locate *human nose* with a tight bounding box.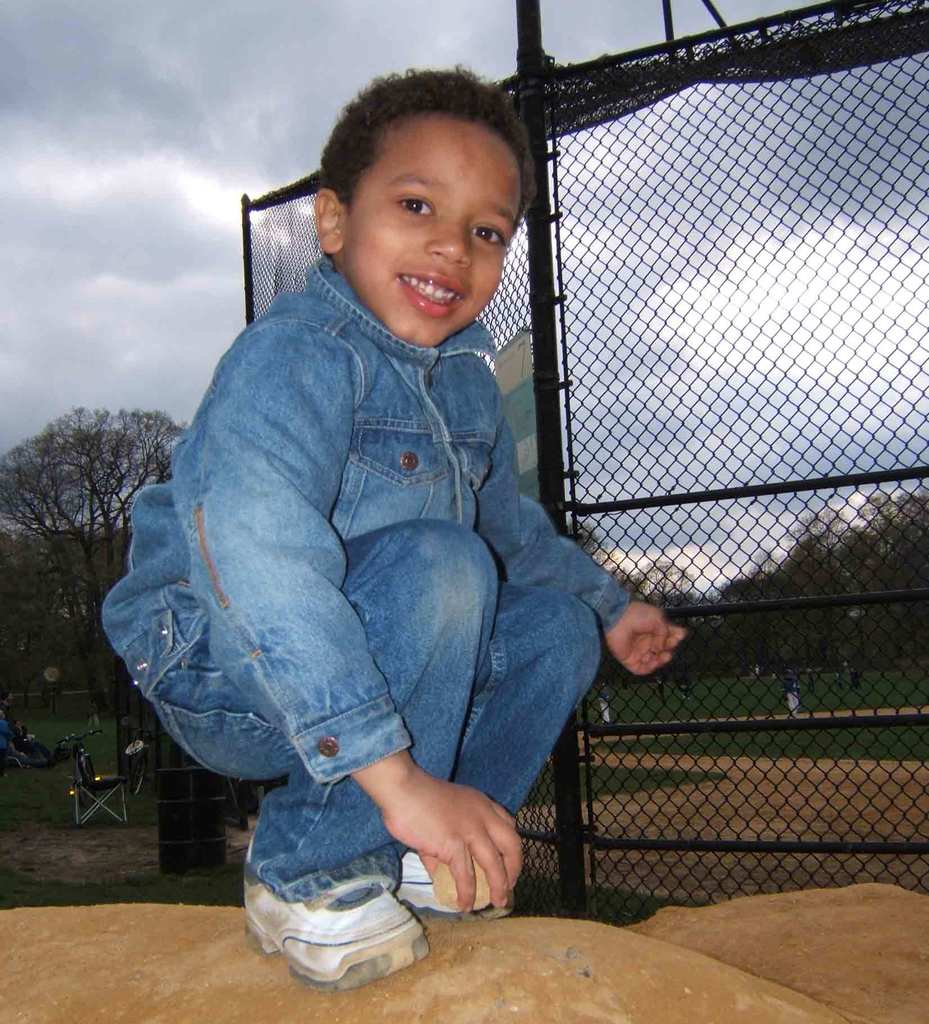
Rect(428, 210, 475, 268).
